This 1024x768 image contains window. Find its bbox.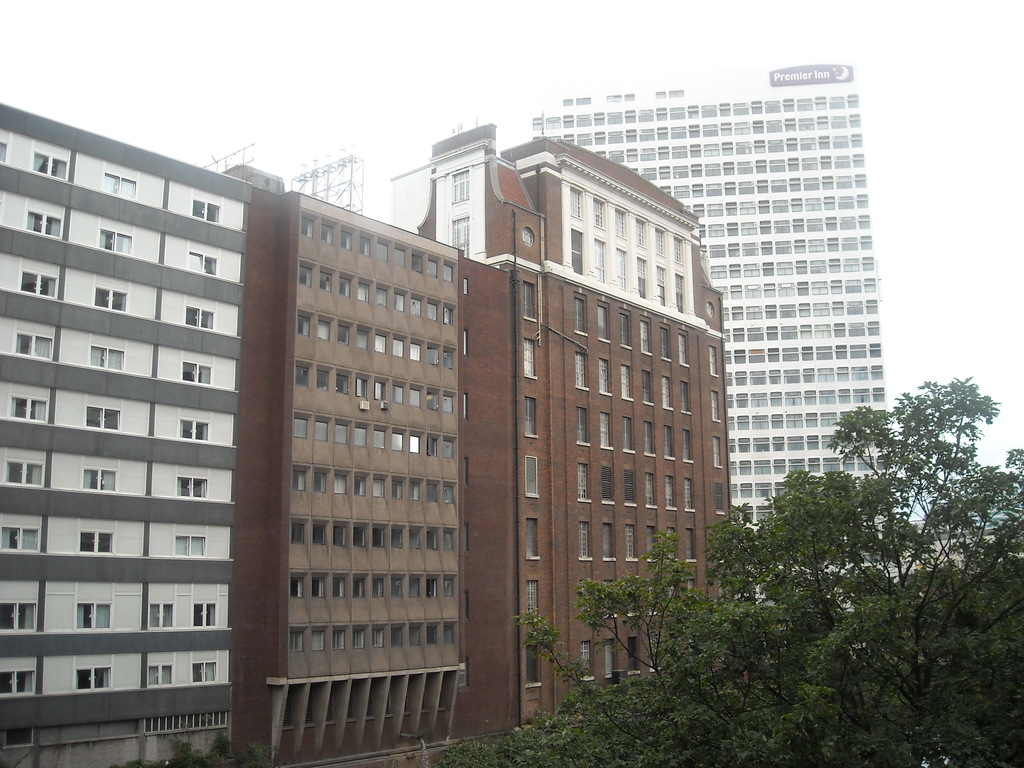
<box>374,431,385,448</box>.
